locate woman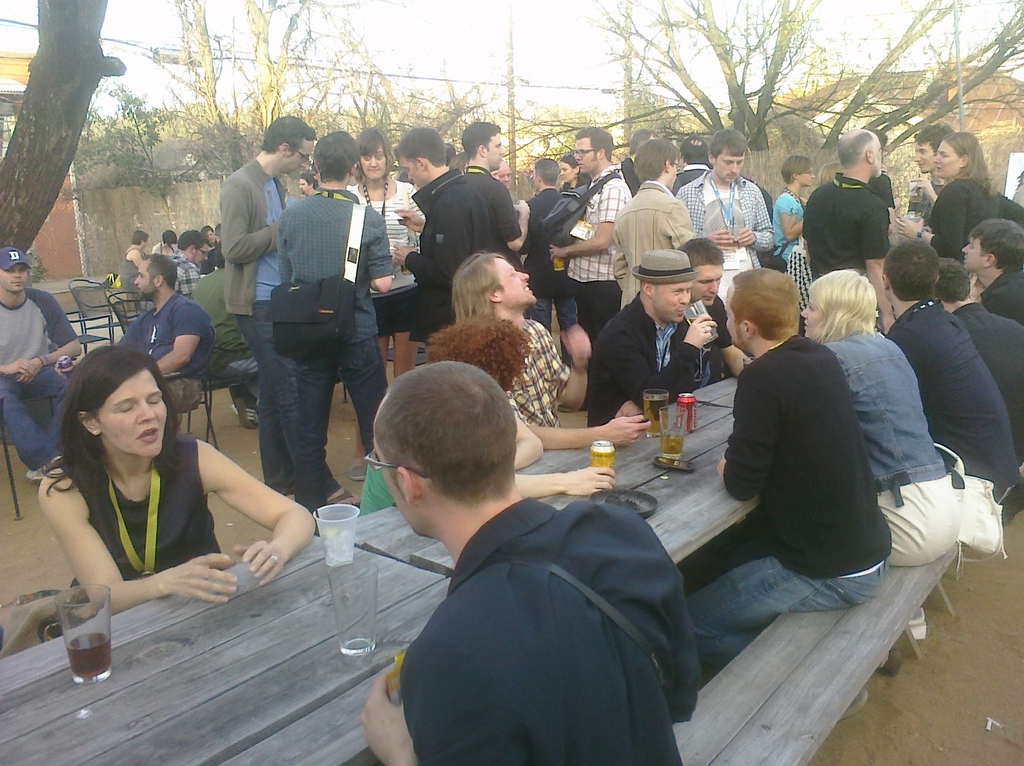
{"left": 886, "top": 129, "right": 1003, "bottom": 273}
